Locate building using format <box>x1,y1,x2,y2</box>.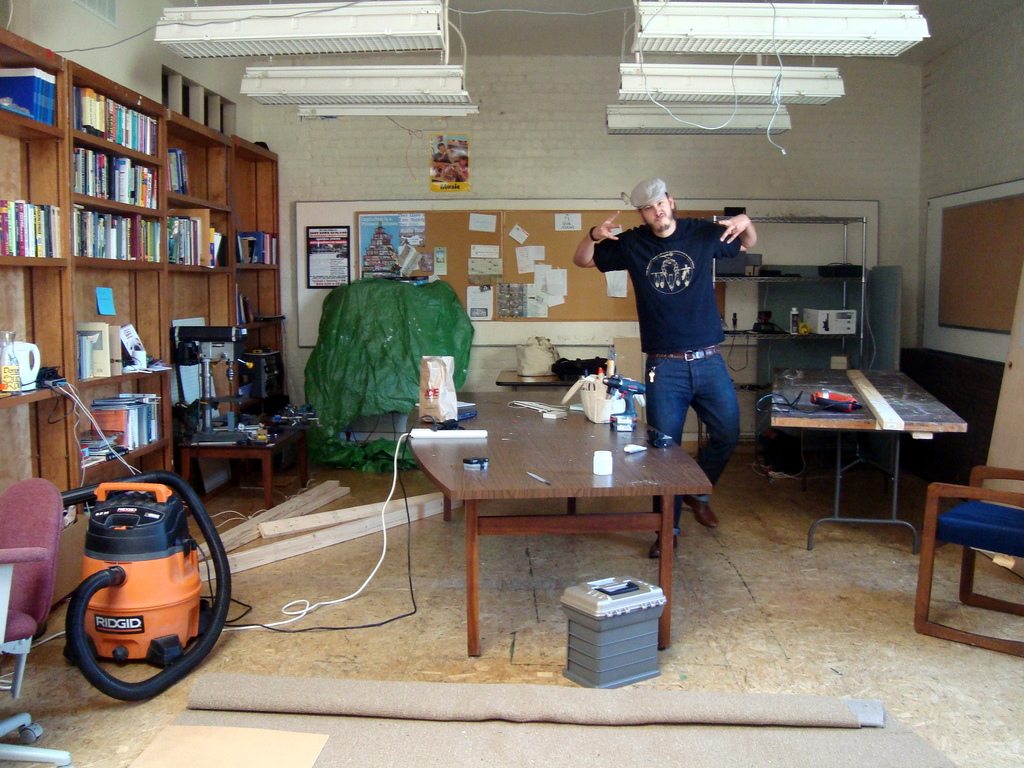
<box>0,0,1023,767</box>.
